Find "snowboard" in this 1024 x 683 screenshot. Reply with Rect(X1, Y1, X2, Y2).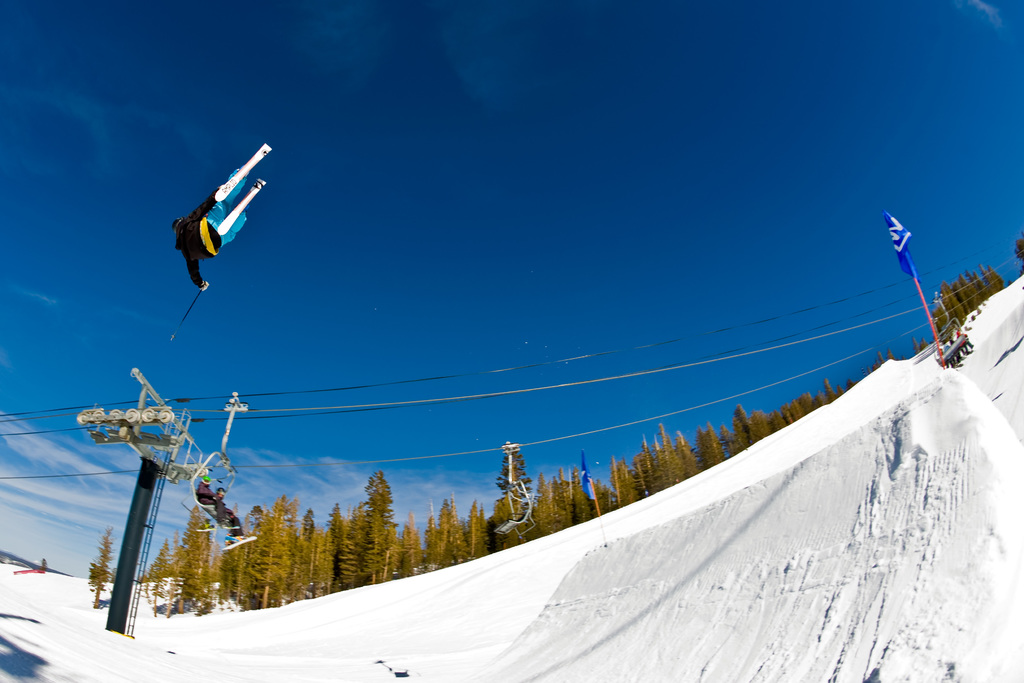
Rect(195, 526, 241, 532).
